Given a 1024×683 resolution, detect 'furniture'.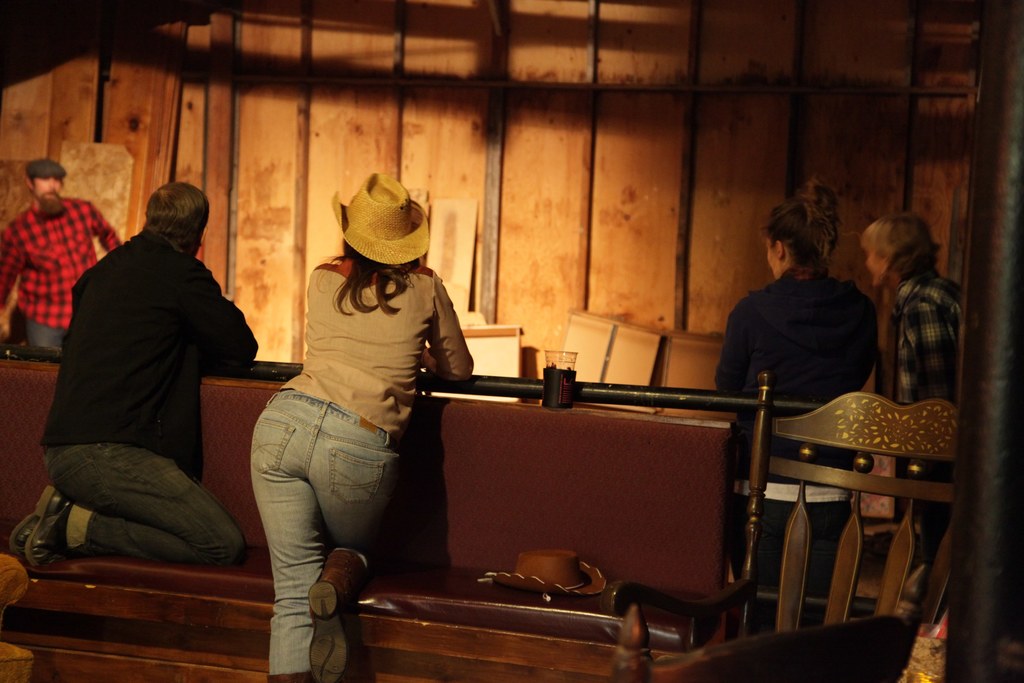
(0, 552, 35, 682).
